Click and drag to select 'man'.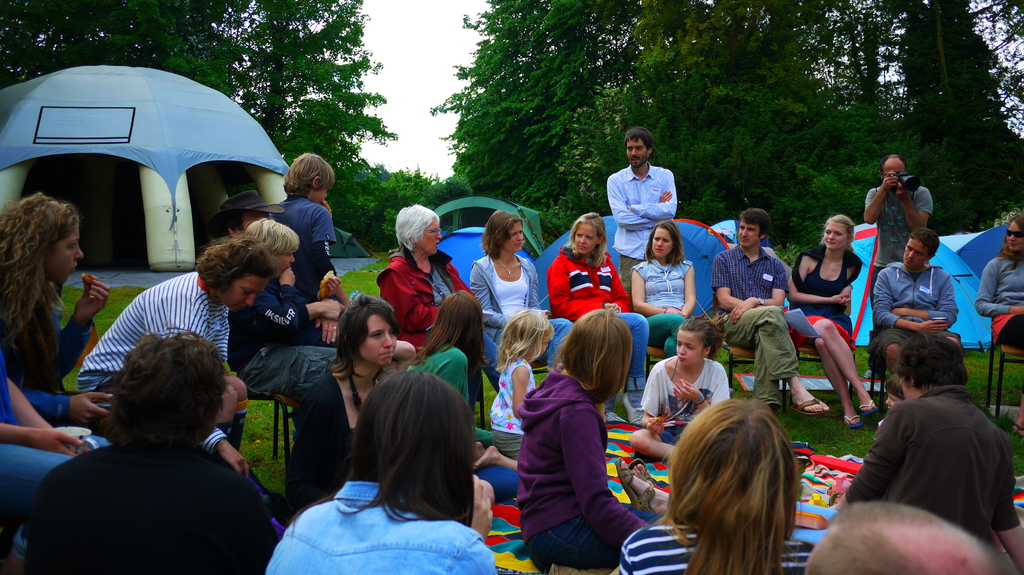
Selection: <region>604, 123, 682, 272</region>.
